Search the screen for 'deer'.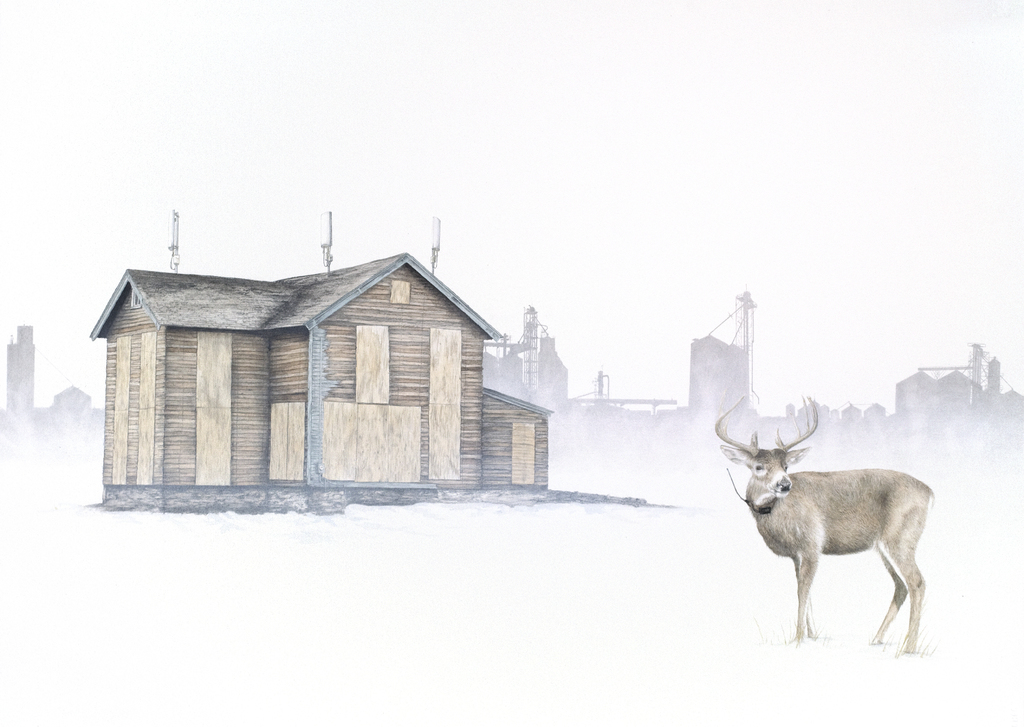
Found at Rect(717, 396, 930, 659).
